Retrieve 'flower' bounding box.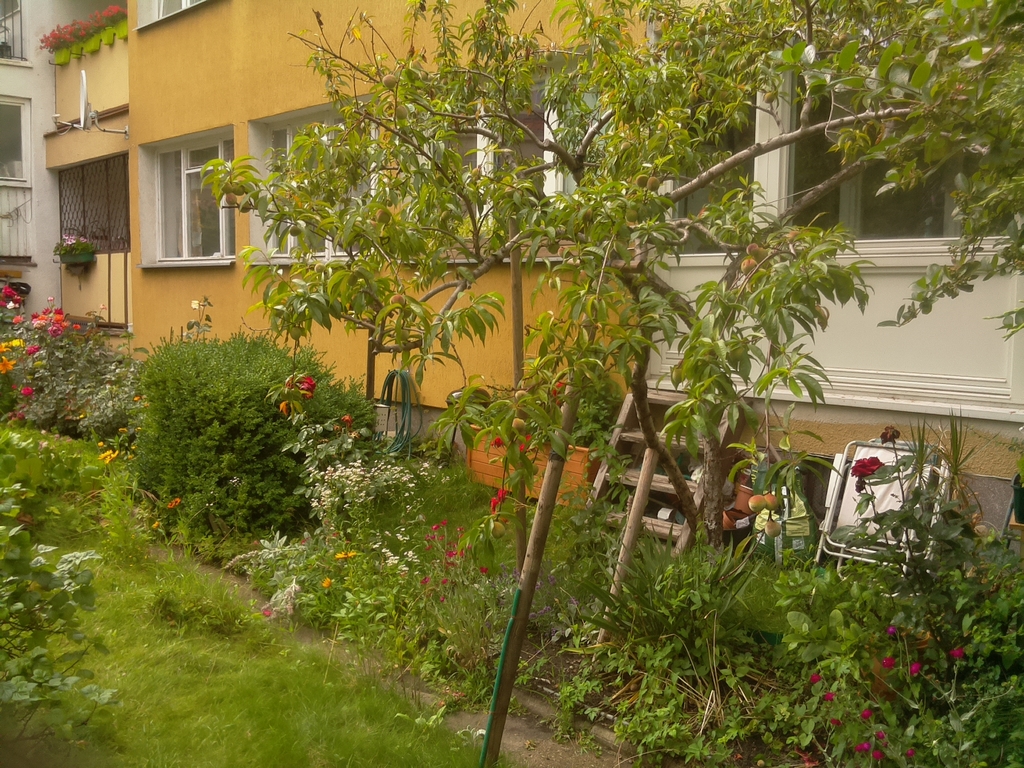
Bounding box: Rect(855, 452, 882, 479).
